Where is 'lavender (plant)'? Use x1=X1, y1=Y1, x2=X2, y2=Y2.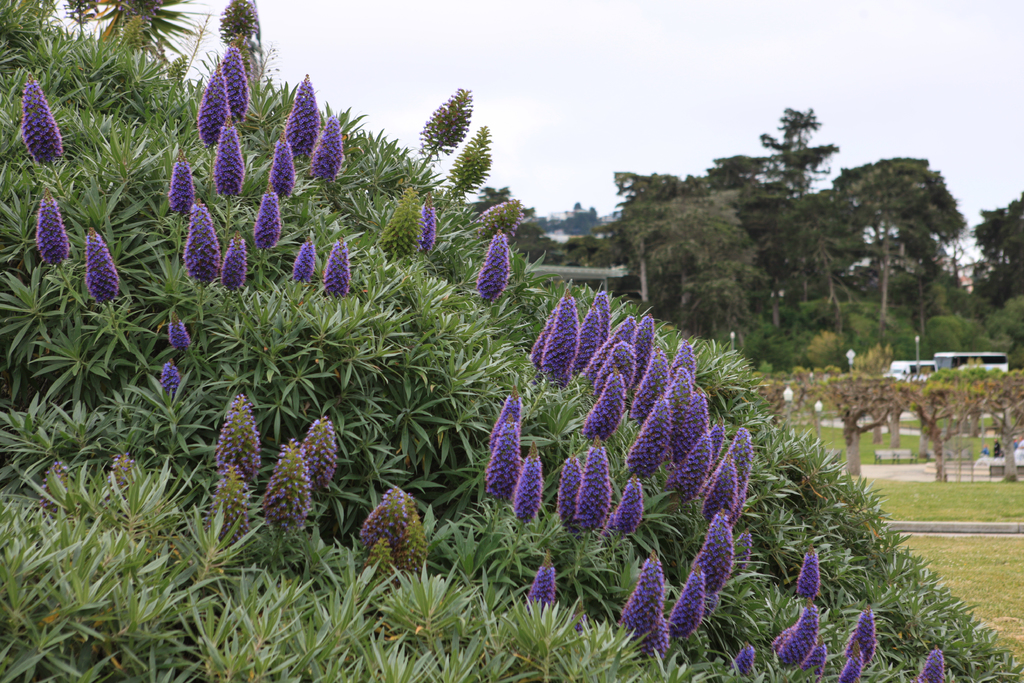
x1=683, y1=519, x2=743, y2=605.
